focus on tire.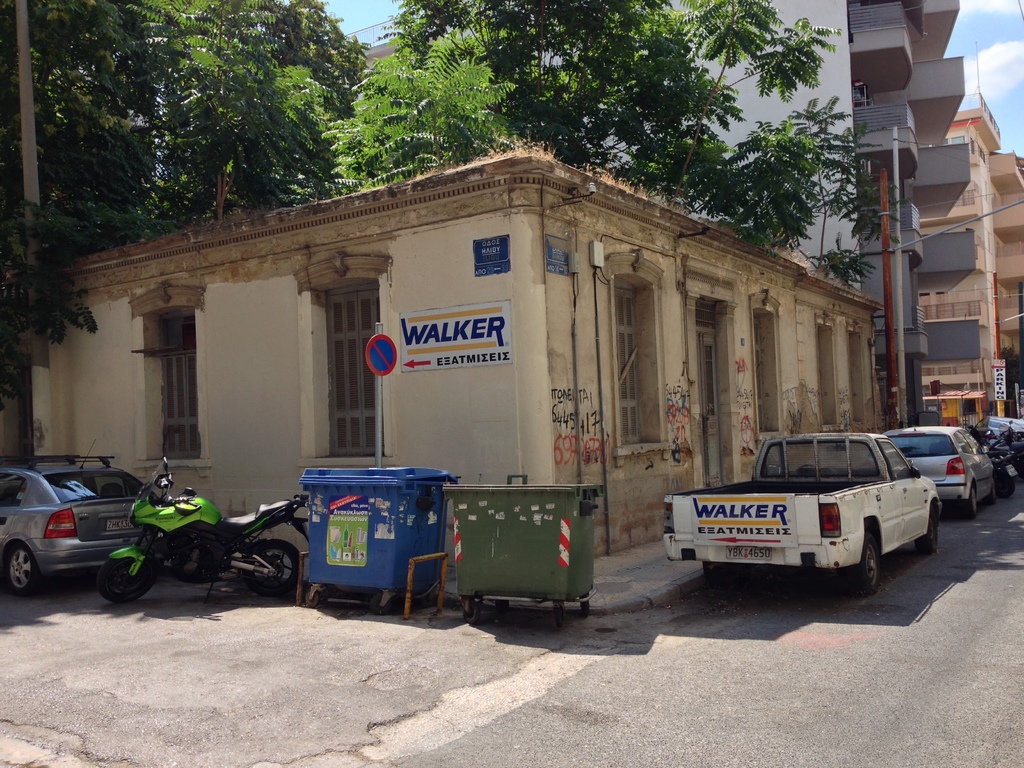
Focused at region(848, 524, 887, 592).
